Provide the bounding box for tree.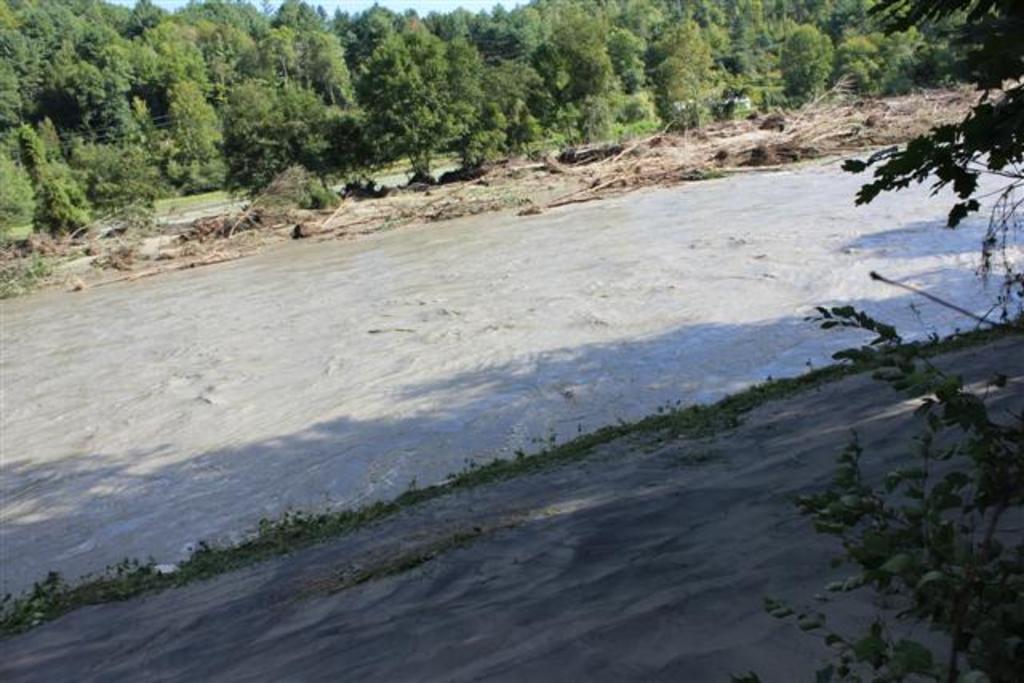
x1=0, y1=10, x2=150, y2=133.
